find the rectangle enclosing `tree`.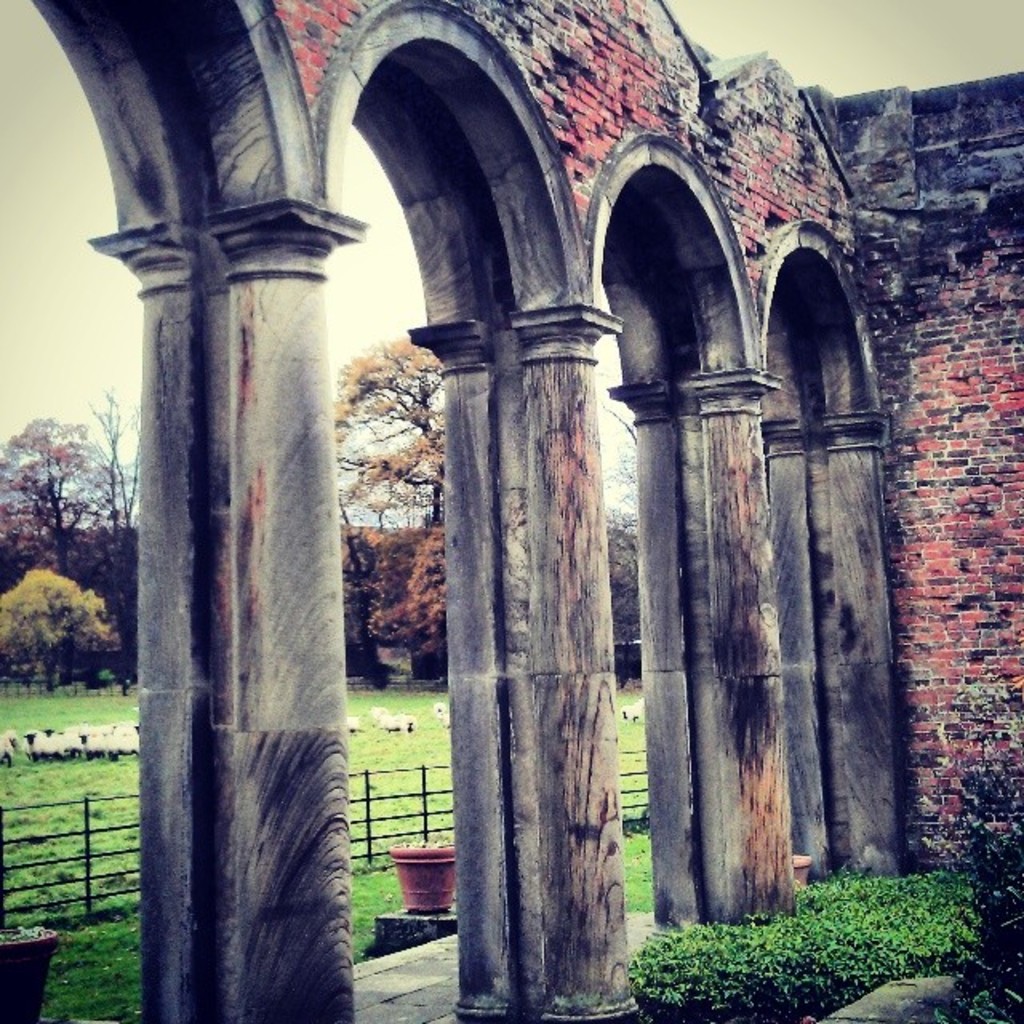
0:563:150:699.
